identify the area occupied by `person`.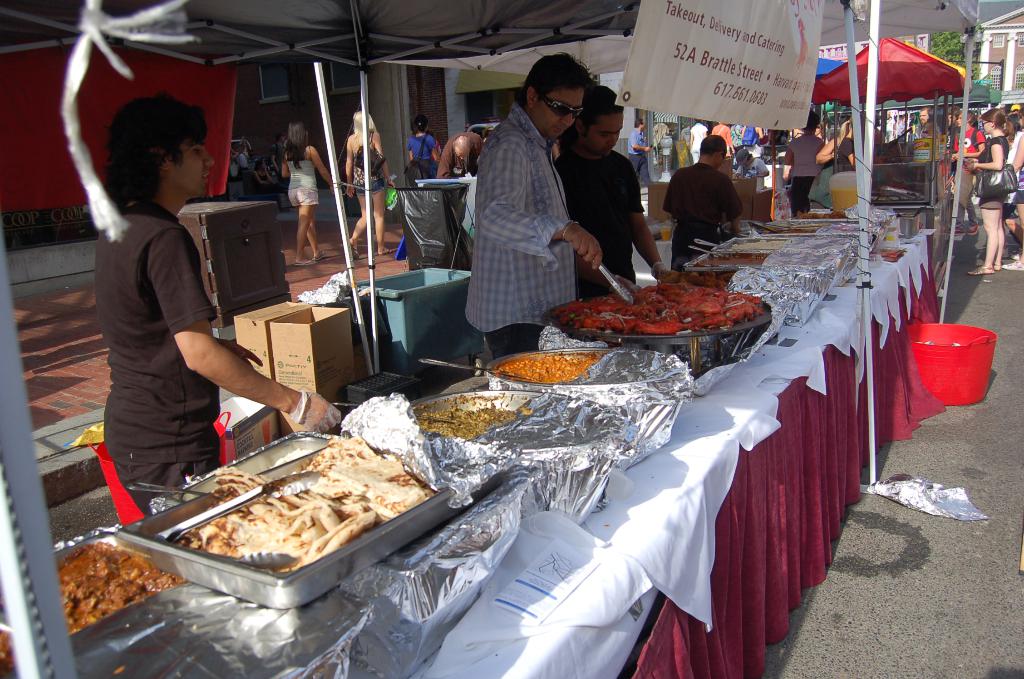
Area: <bbox>78, 108, 259, 567</bbox>.
